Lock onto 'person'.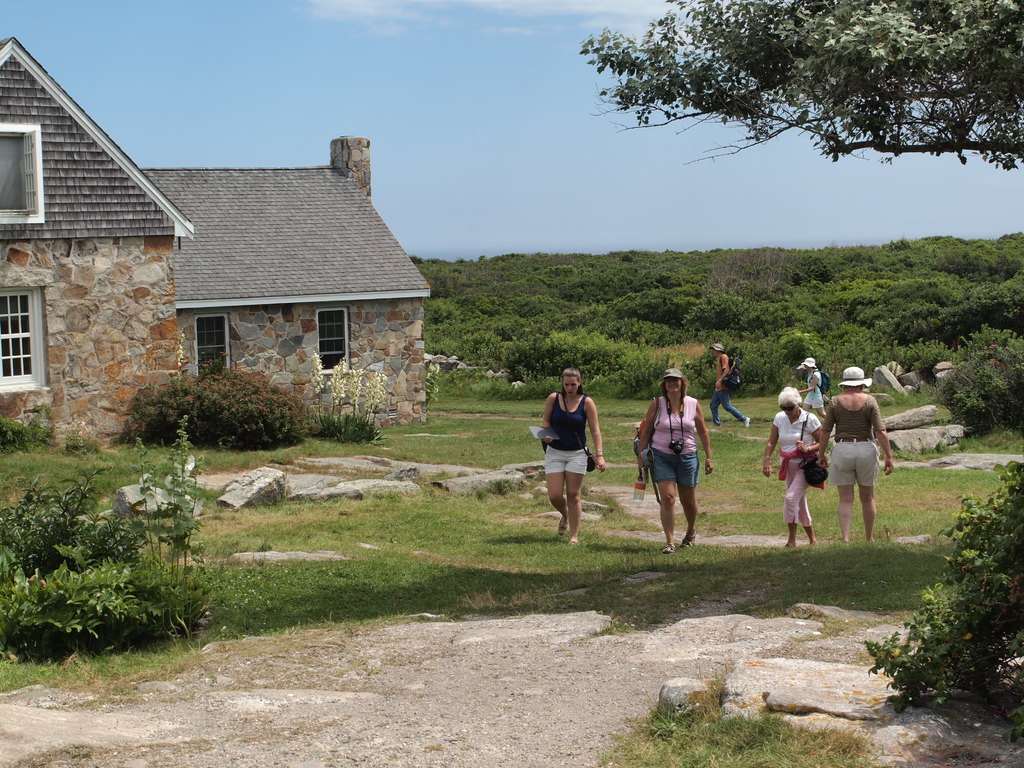
Locked: BBox(538, 364, 603, 549).
